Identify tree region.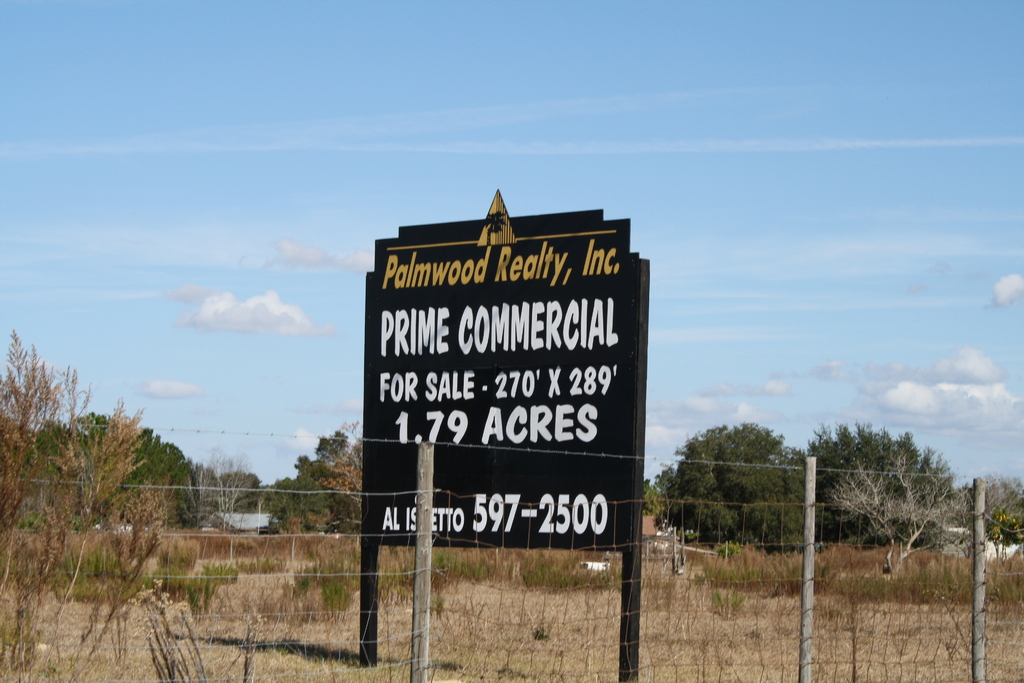
Region: left=263, top=423, right=349, bottom=533.
